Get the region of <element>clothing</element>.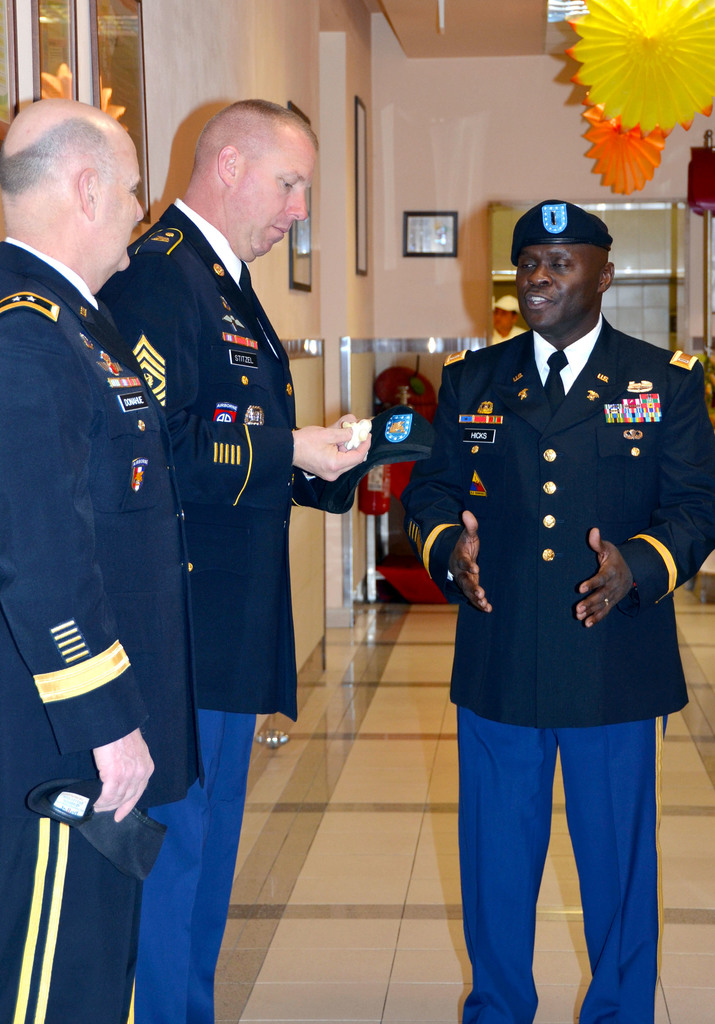
[11,154,195,934].
